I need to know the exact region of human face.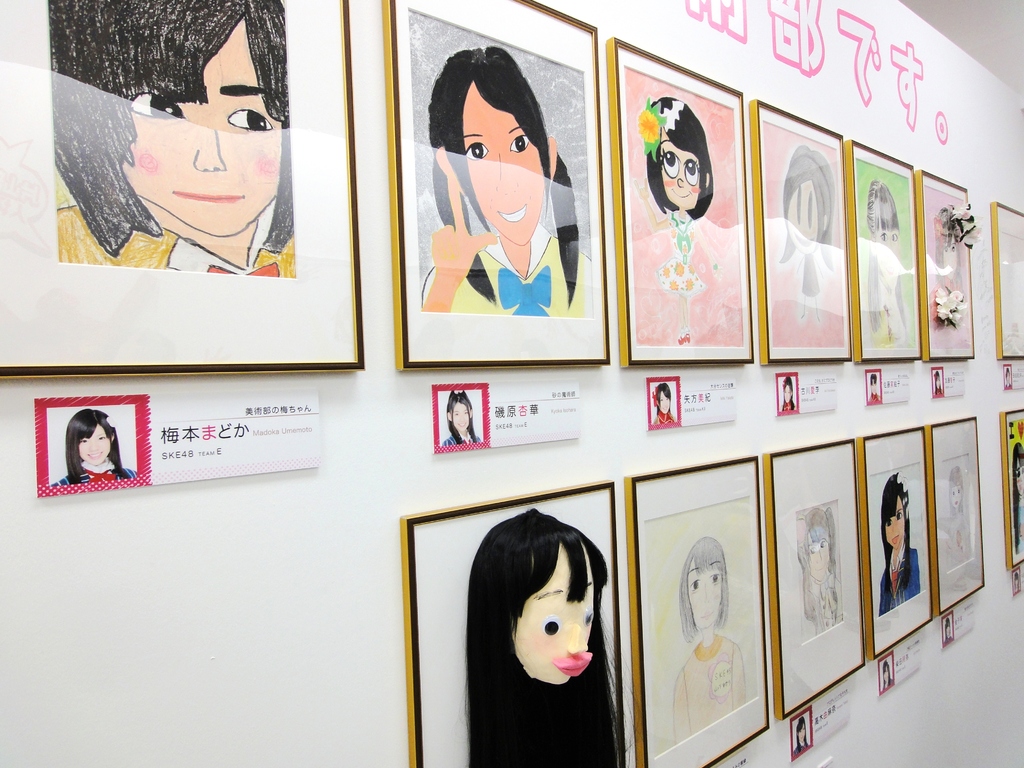
Region: bbox=(451, 399, 473, 431).
